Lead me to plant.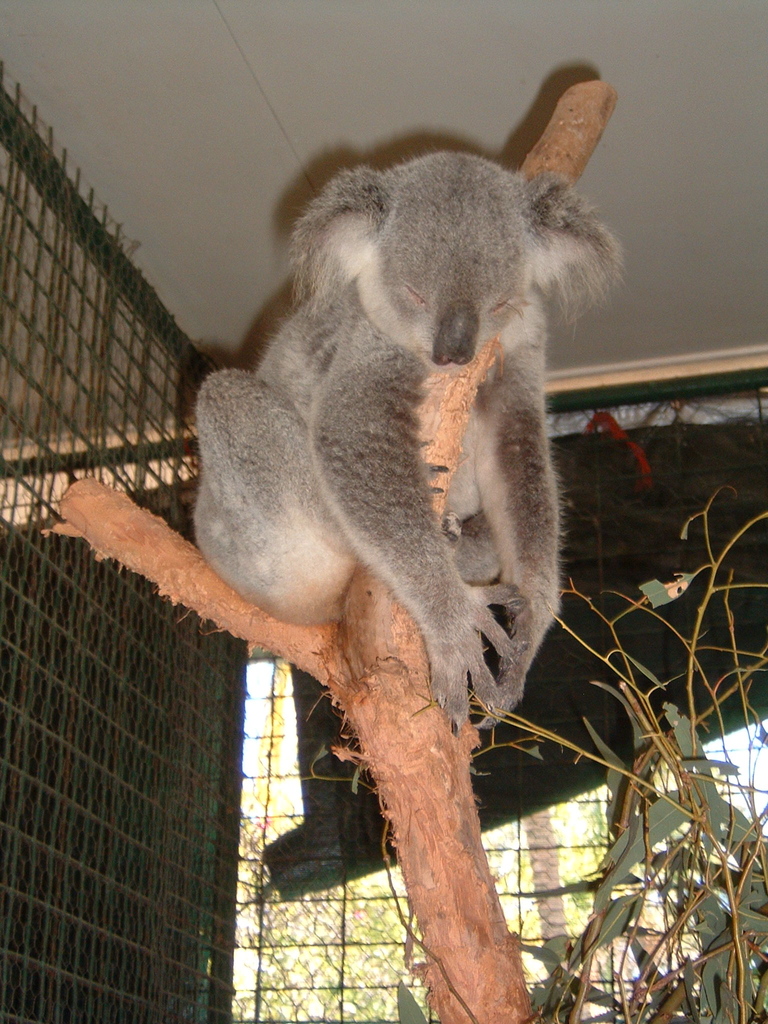
Lead to 282 490 767 1023.
